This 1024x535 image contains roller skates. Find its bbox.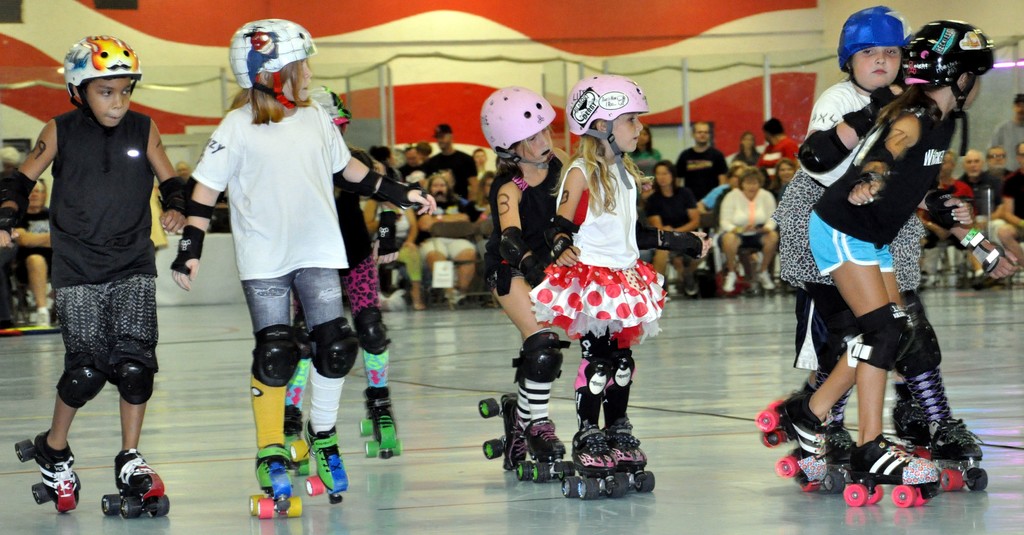
{"x1": 248, "y1": 443, "x2": 302, "y2": 522}.
